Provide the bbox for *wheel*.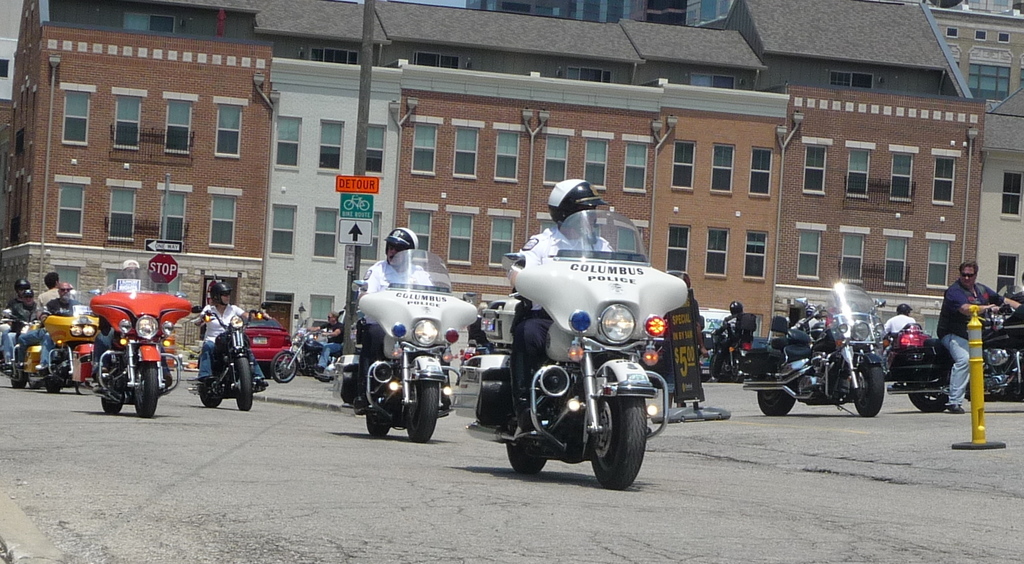
bbox=(362, 415, 394, 442).
